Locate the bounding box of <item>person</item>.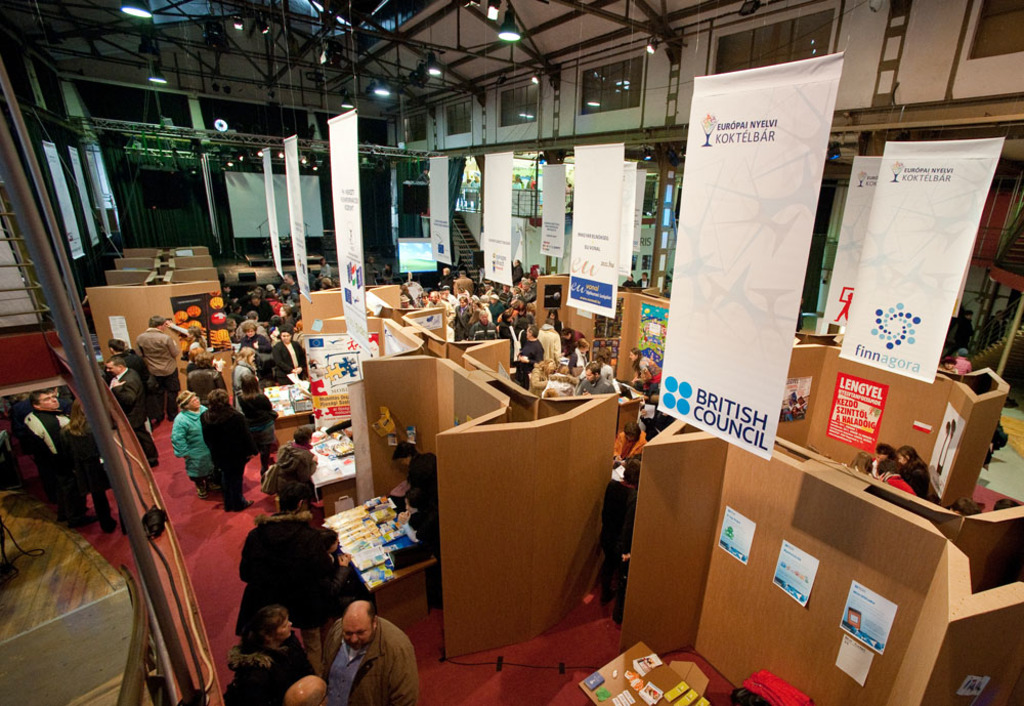
Bounding box: <region>525, 360, 555, 390</region>.
